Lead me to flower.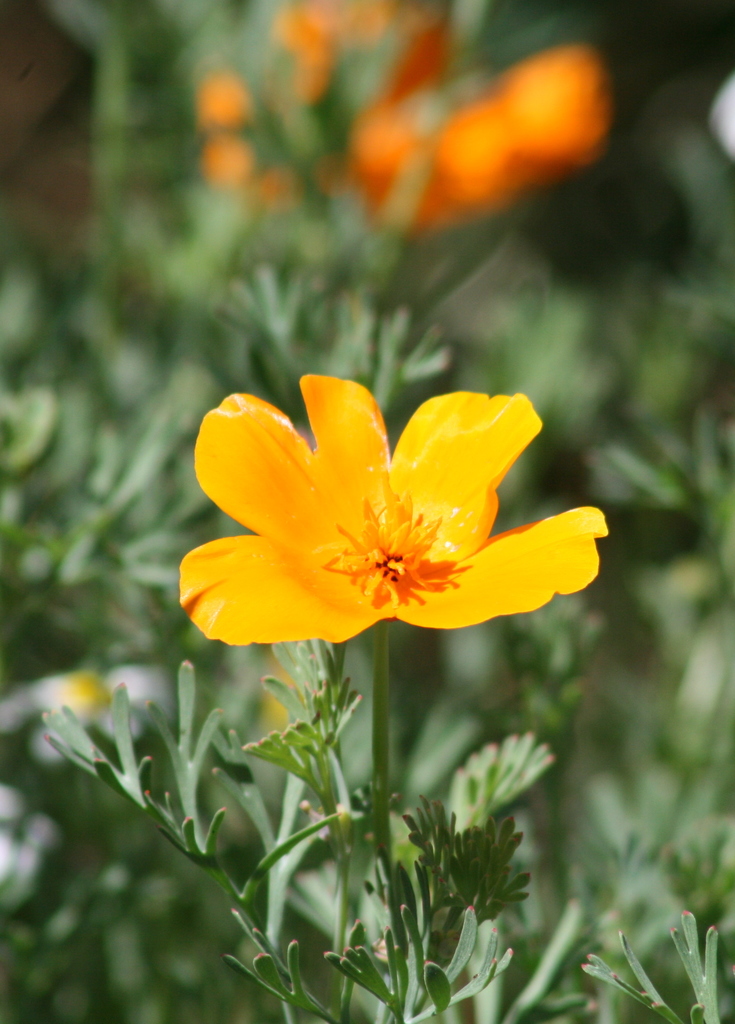
Lead to 196/0/464/206.
